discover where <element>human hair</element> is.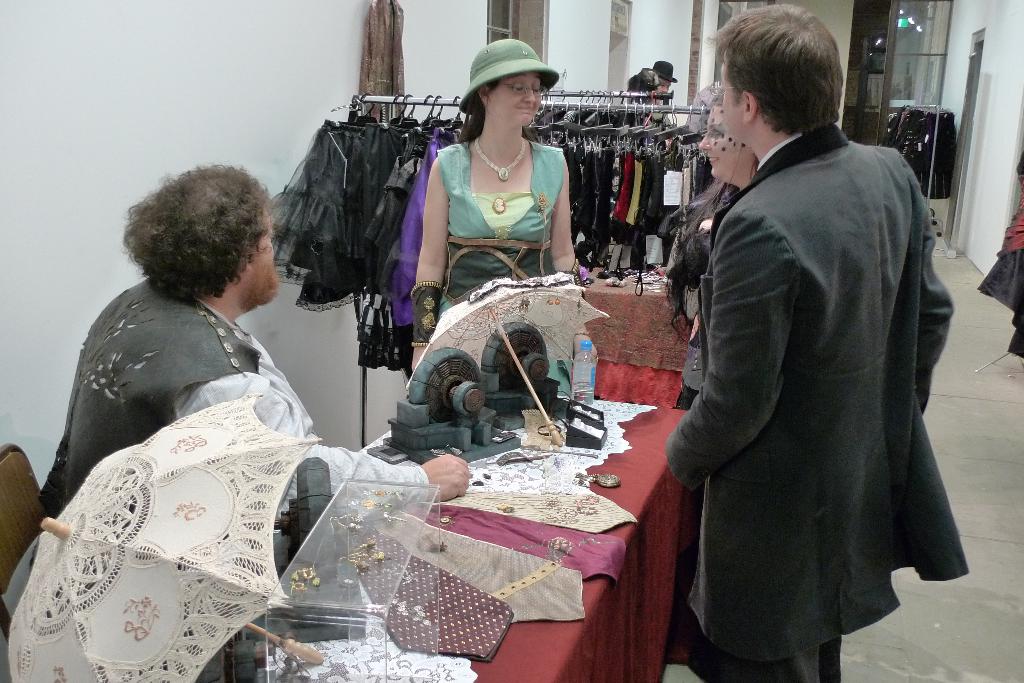
Discovered at bbox=(703, 4, 843, 137).
